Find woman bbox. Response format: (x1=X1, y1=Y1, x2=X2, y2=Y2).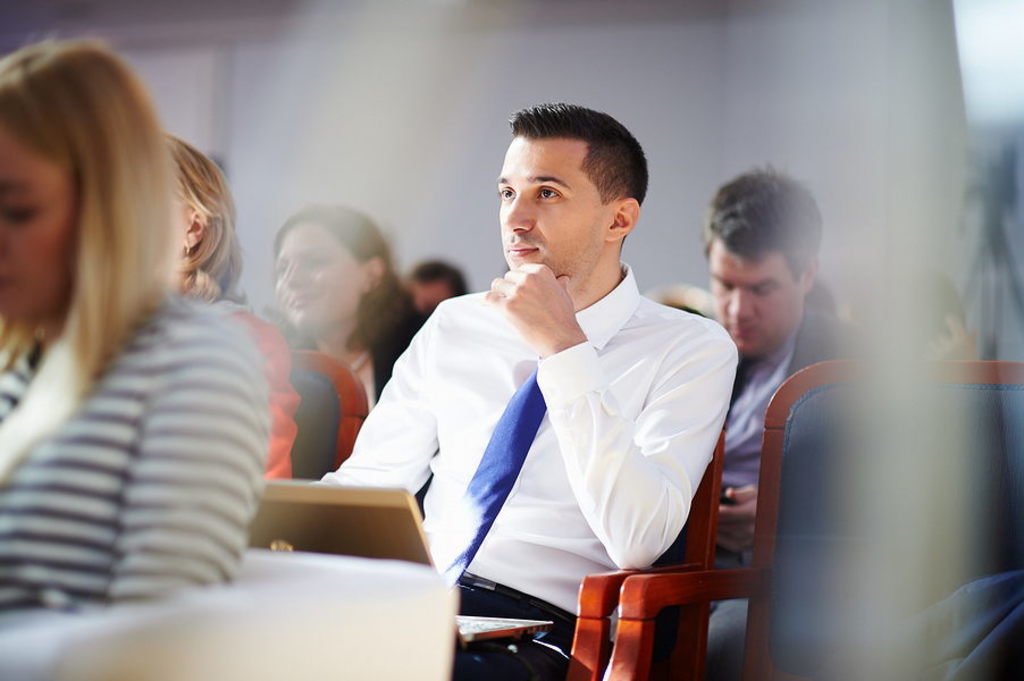
(x1=157, y1=135, x2=301, y2=487).
